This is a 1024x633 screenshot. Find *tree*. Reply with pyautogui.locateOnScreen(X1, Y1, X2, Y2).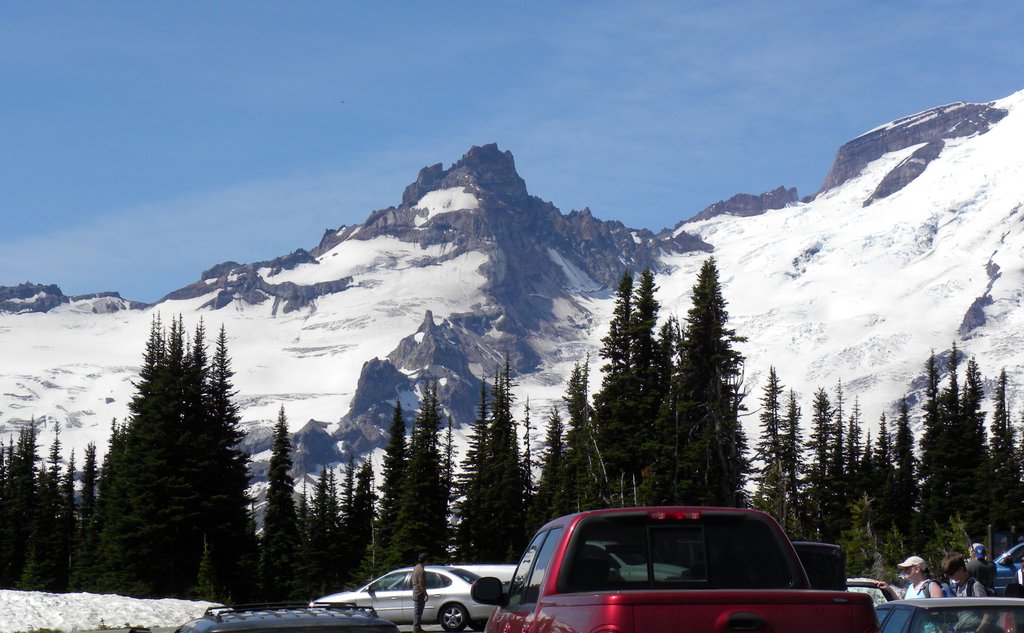
pyautogui.locateOnScreen(122, 308, 180, 419).
